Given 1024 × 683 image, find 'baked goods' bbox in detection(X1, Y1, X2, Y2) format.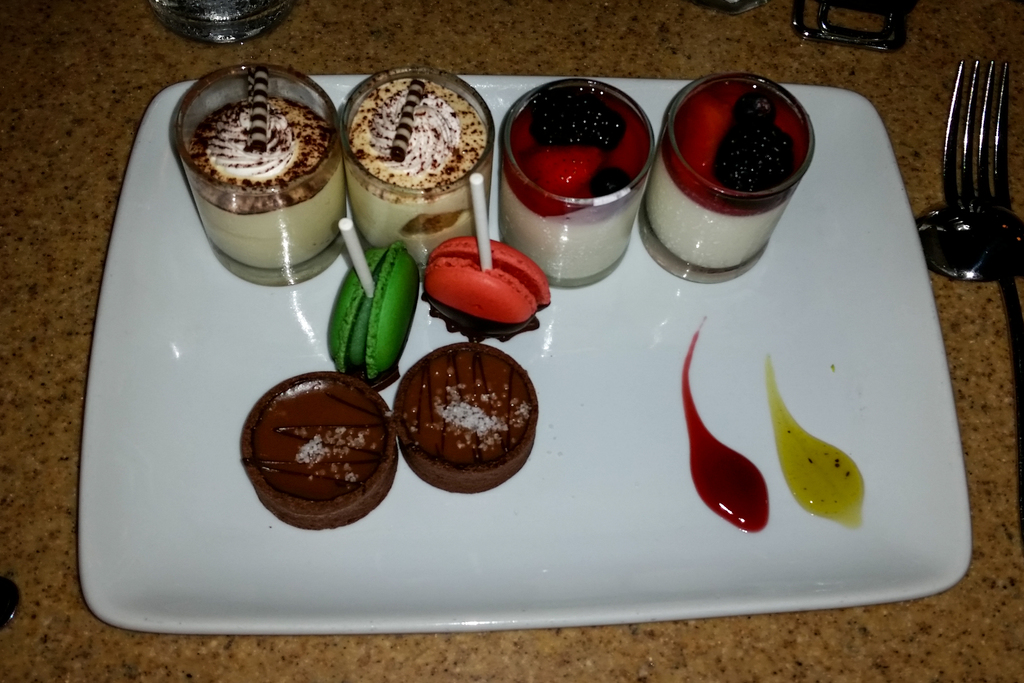
detection(396, 340, 541, 495).
